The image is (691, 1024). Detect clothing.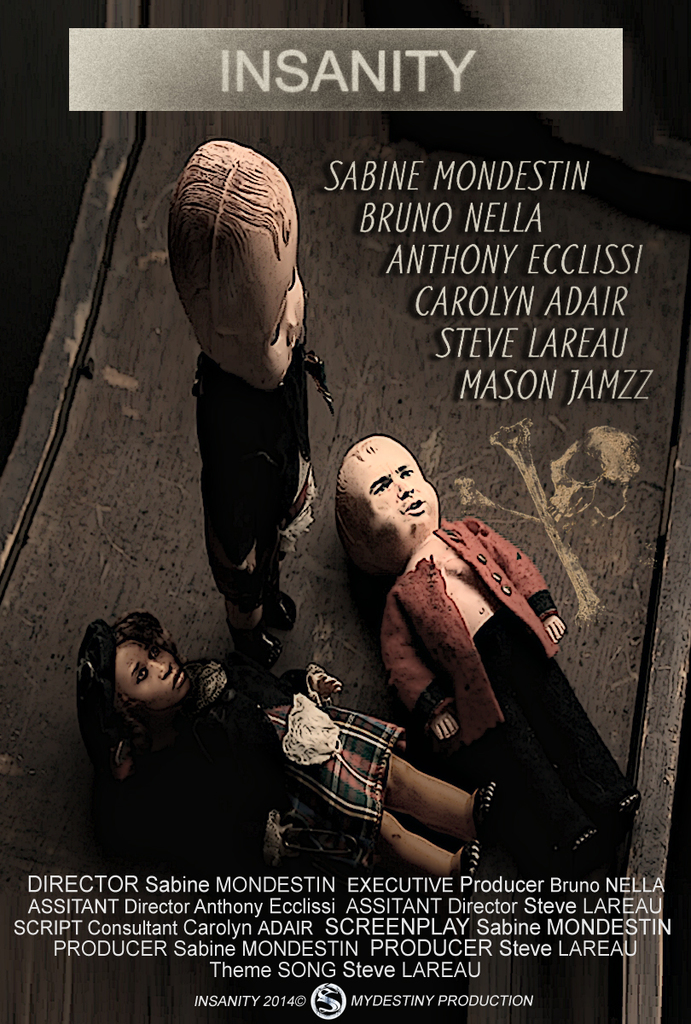
Detection: <region>329, 488, 585, 847</region>.
